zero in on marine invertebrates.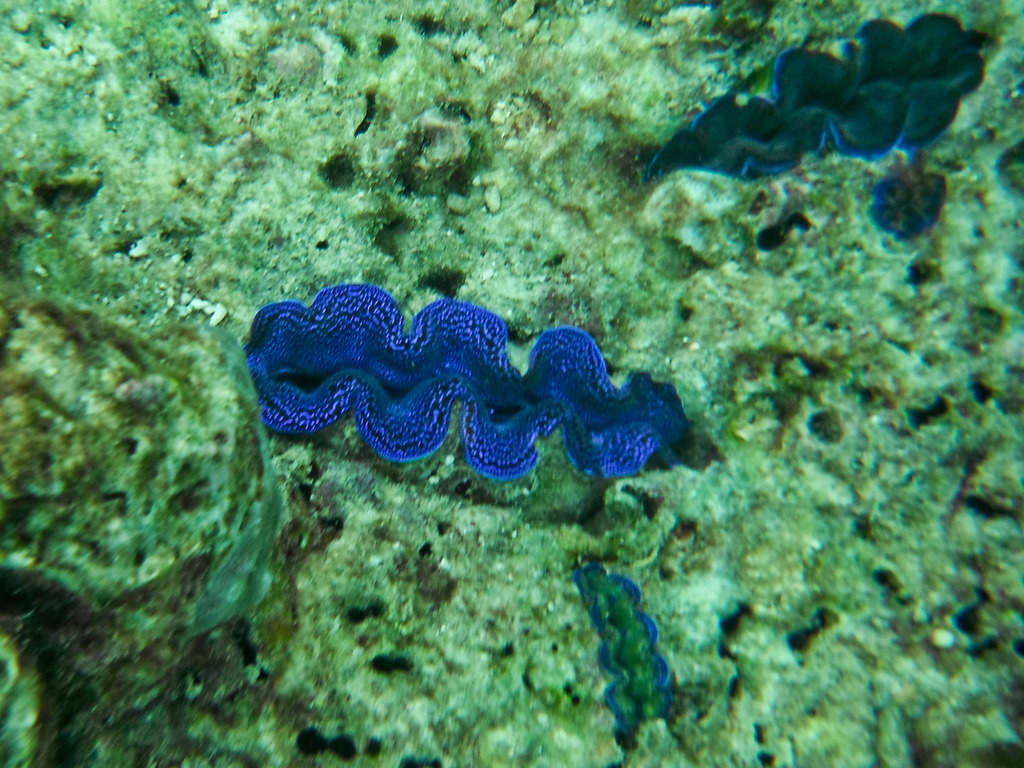
Zeroed in: <bbox>559, 535, 709, 764</bbox>.
